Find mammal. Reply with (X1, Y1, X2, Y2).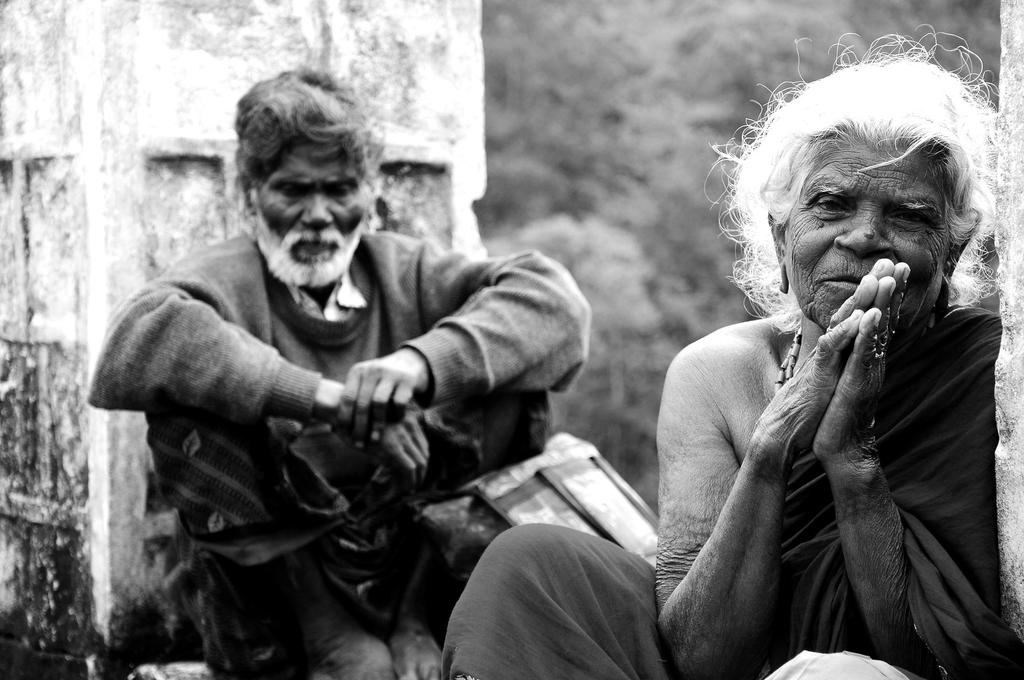
(83, 61, 596, 679).
